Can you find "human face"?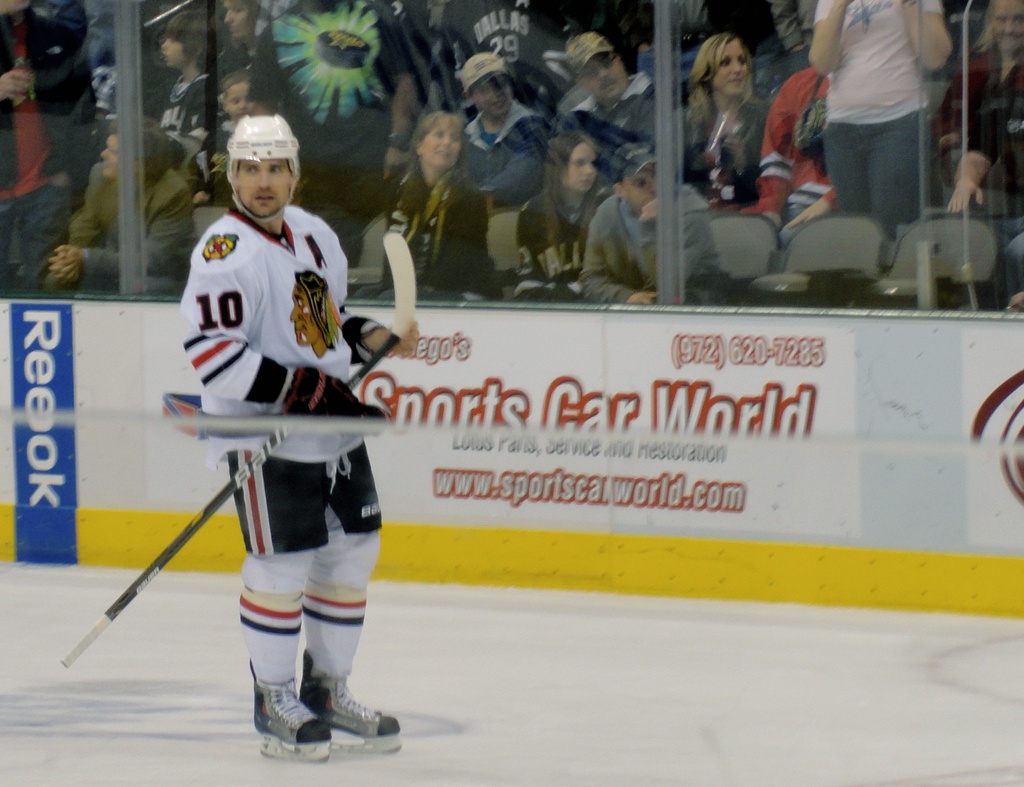
Yes, bounding box: crop(234, 156, 292, 217).
